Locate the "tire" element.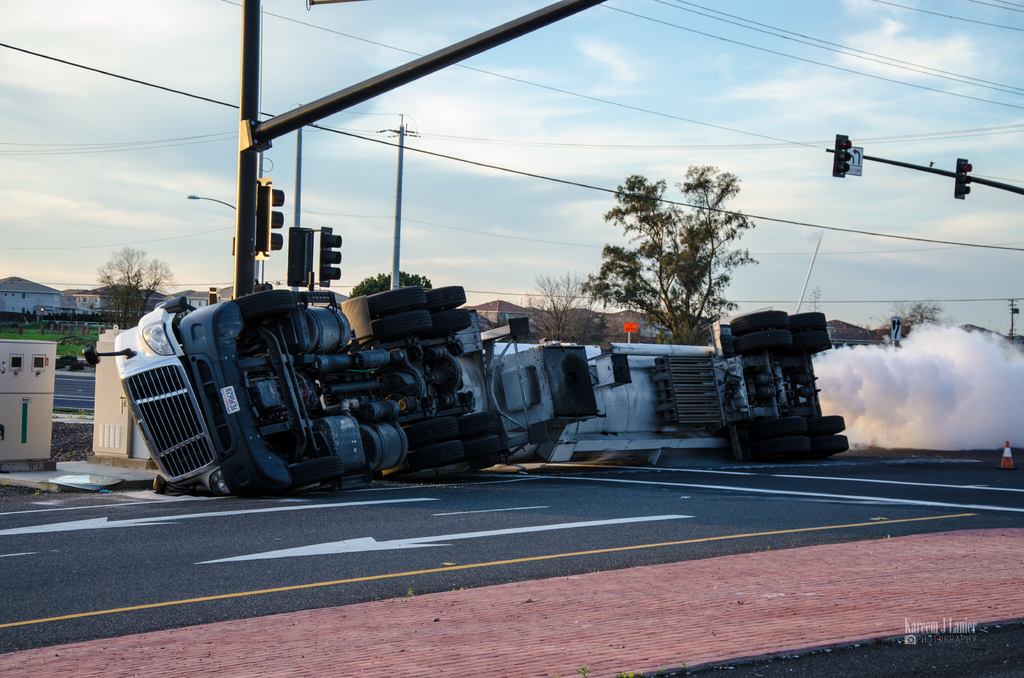
Element bbox: left=797, top=436, right=851, bottom=456.
